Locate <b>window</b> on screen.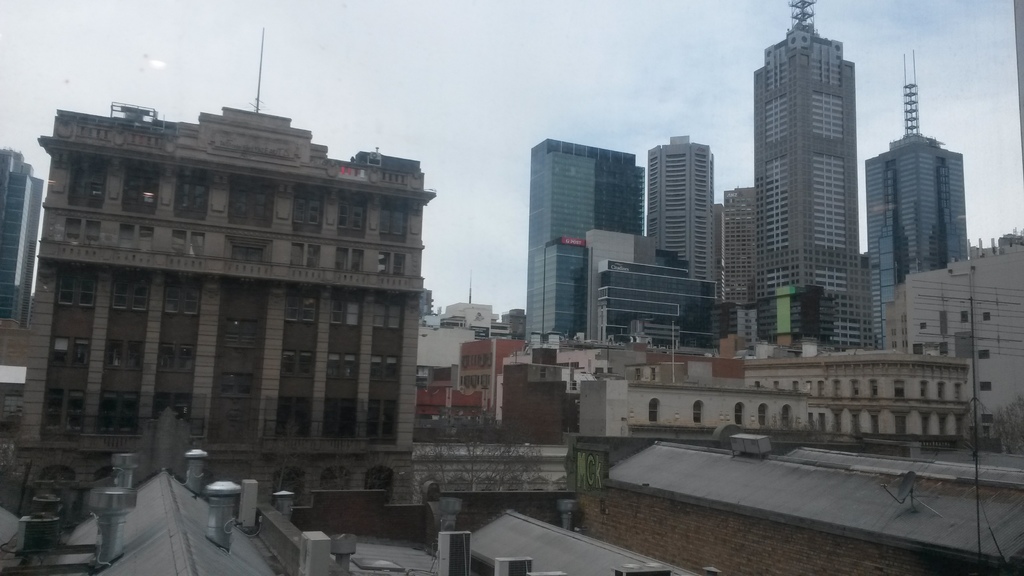
On screen at (980, 313, 992, 323).
